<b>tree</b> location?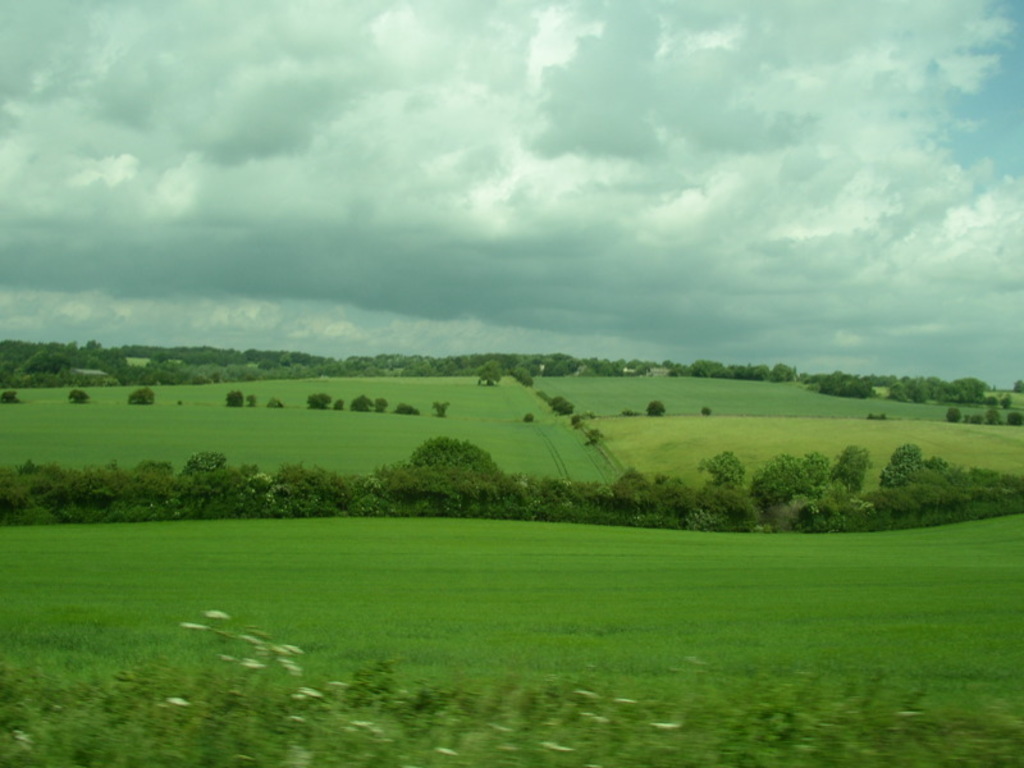
{"left": 64, "top": 389, "right": 84, "bottom": 406}
